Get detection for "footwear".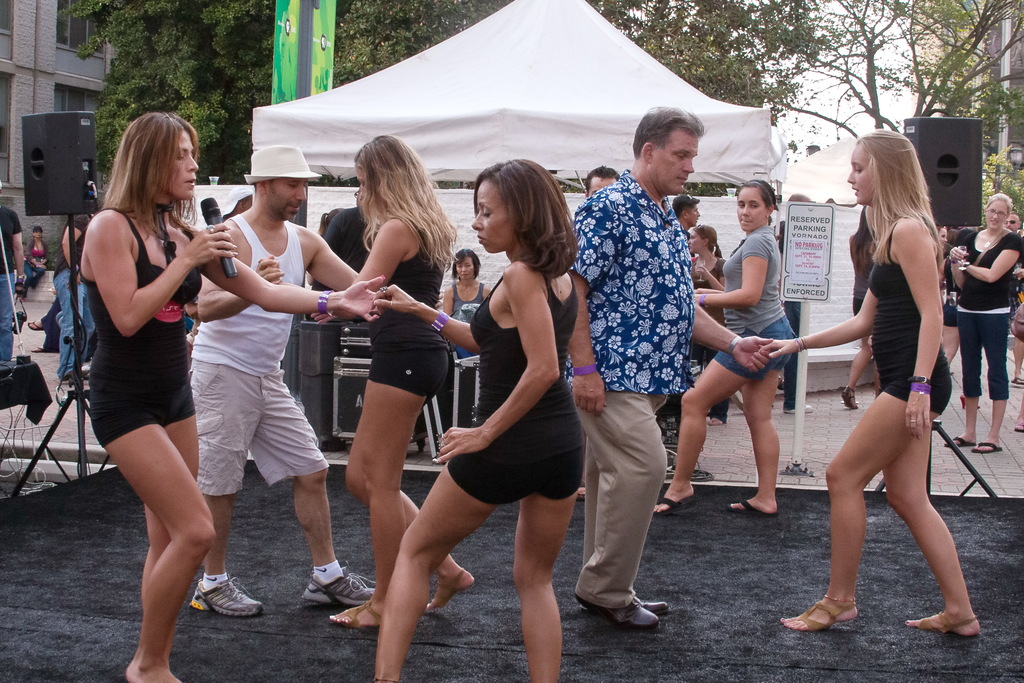
Detection: [left=19, top=290, right=26, bottom=299].
